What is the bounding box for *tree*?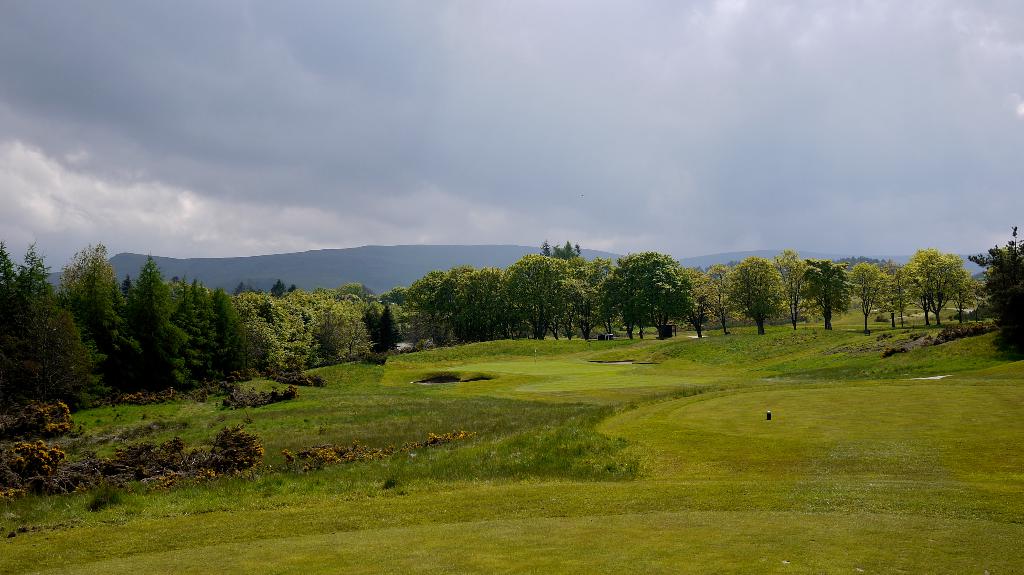
detection(899, 234, 977, 326).
